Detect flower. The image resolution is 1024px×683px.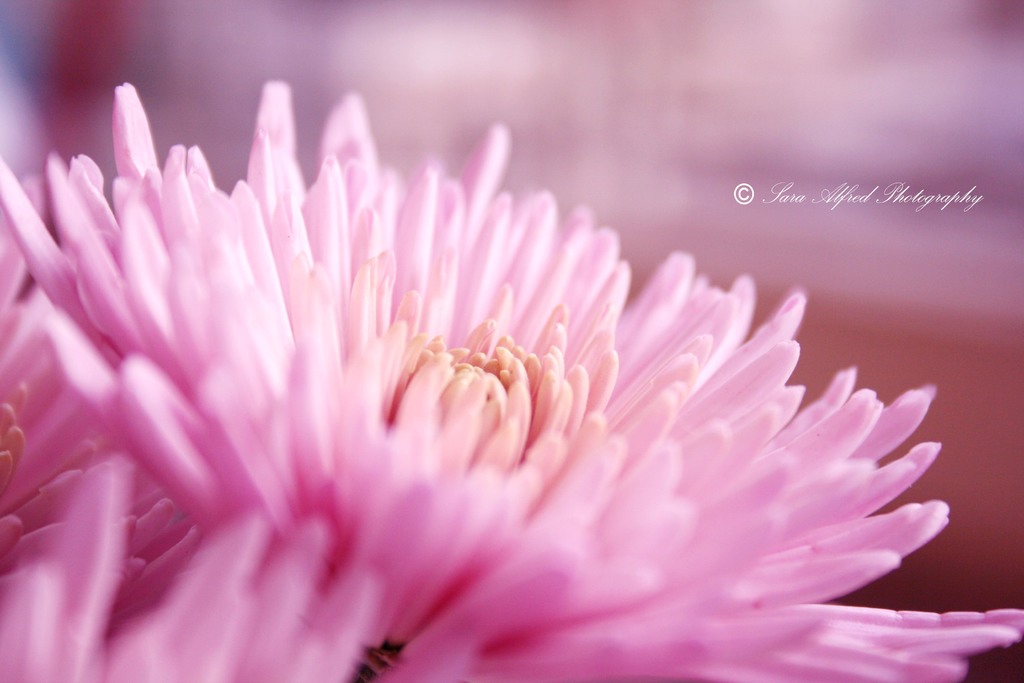
select_region(2, 78, 1023, 682).
